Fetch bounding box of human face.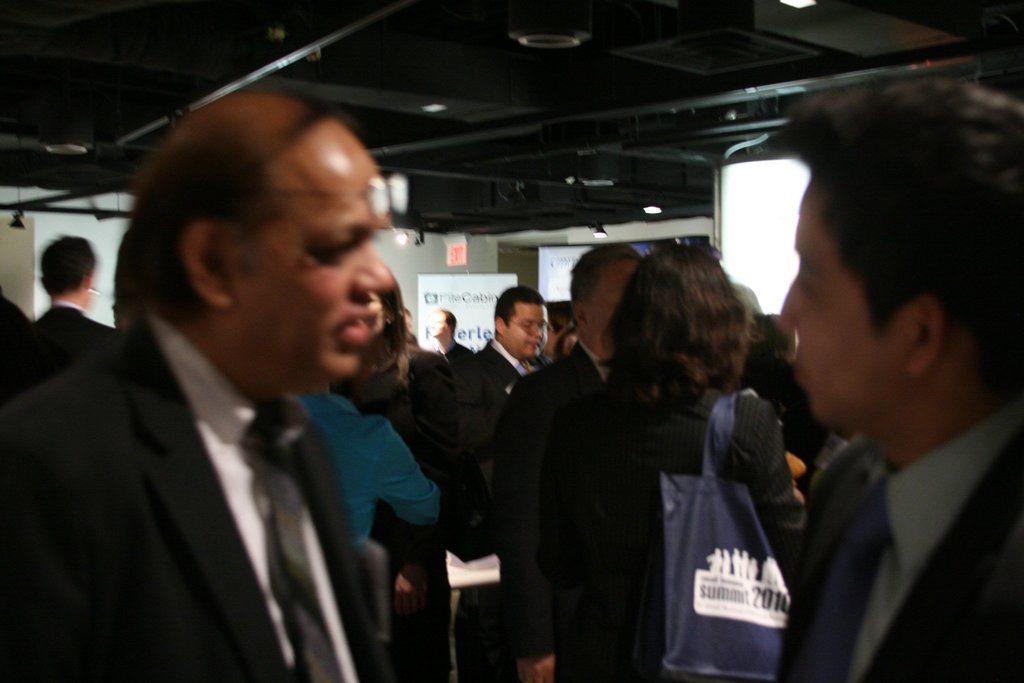
Bbox: 781/179/904/439.
